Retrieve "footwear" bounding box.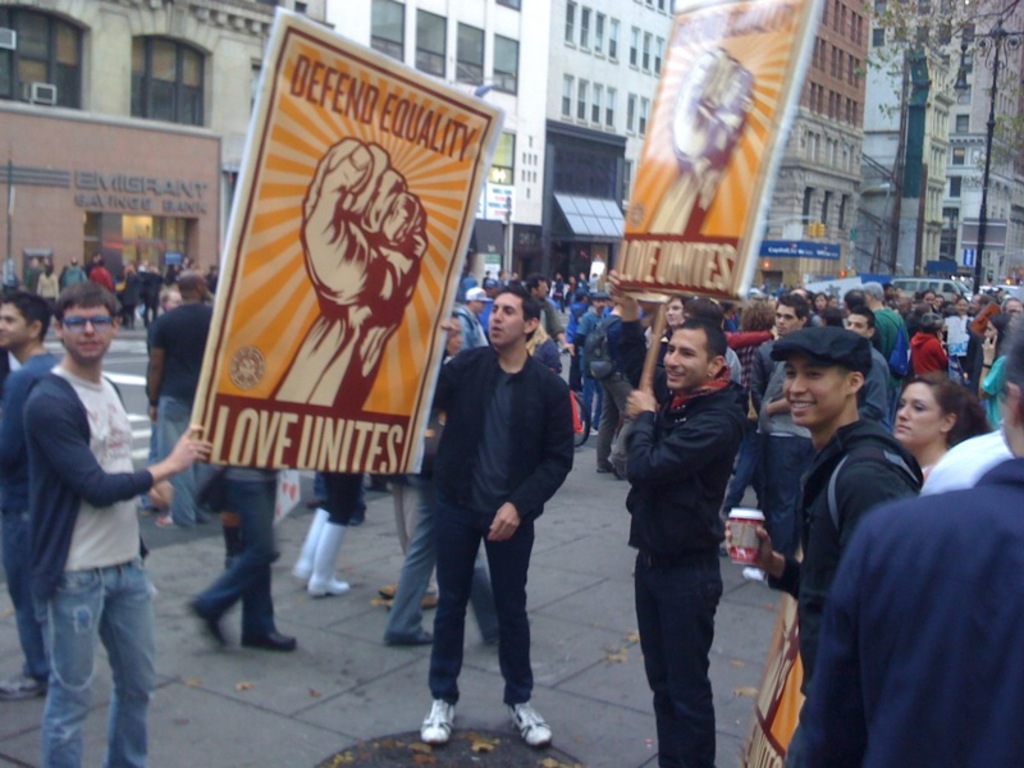
Bounding box: left=311, top=577, right=351, bottom=594.
